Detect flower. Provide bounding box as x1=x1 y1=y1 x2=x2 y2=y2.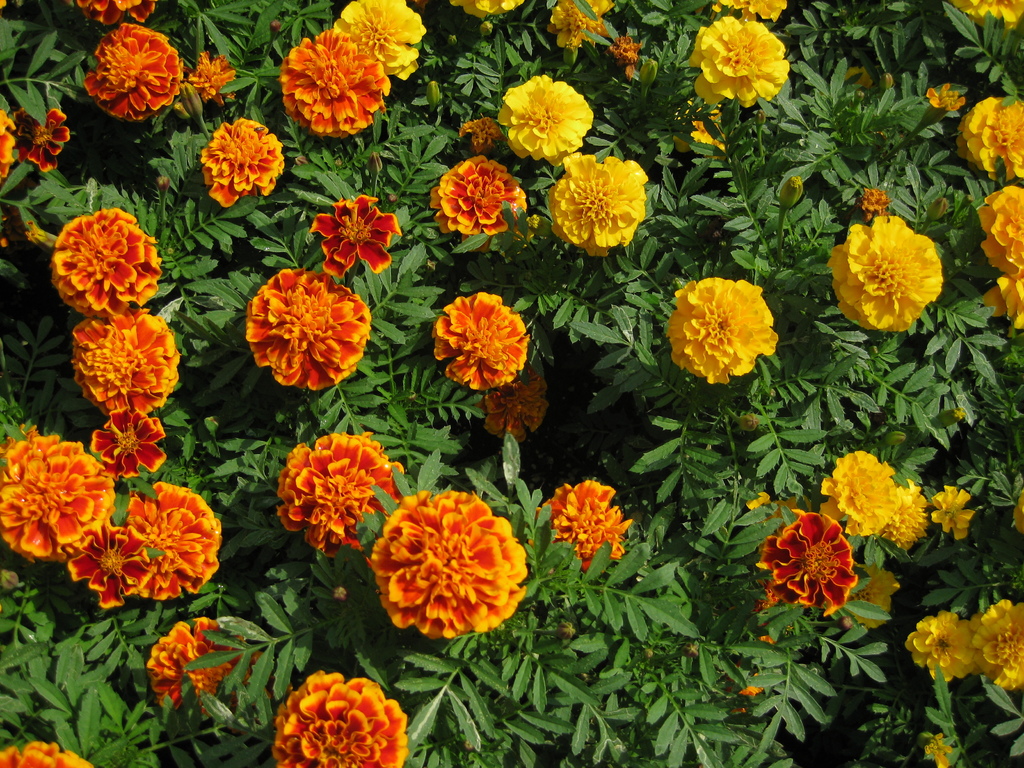
x1=95 y1=404 x2=170 y2=464.
